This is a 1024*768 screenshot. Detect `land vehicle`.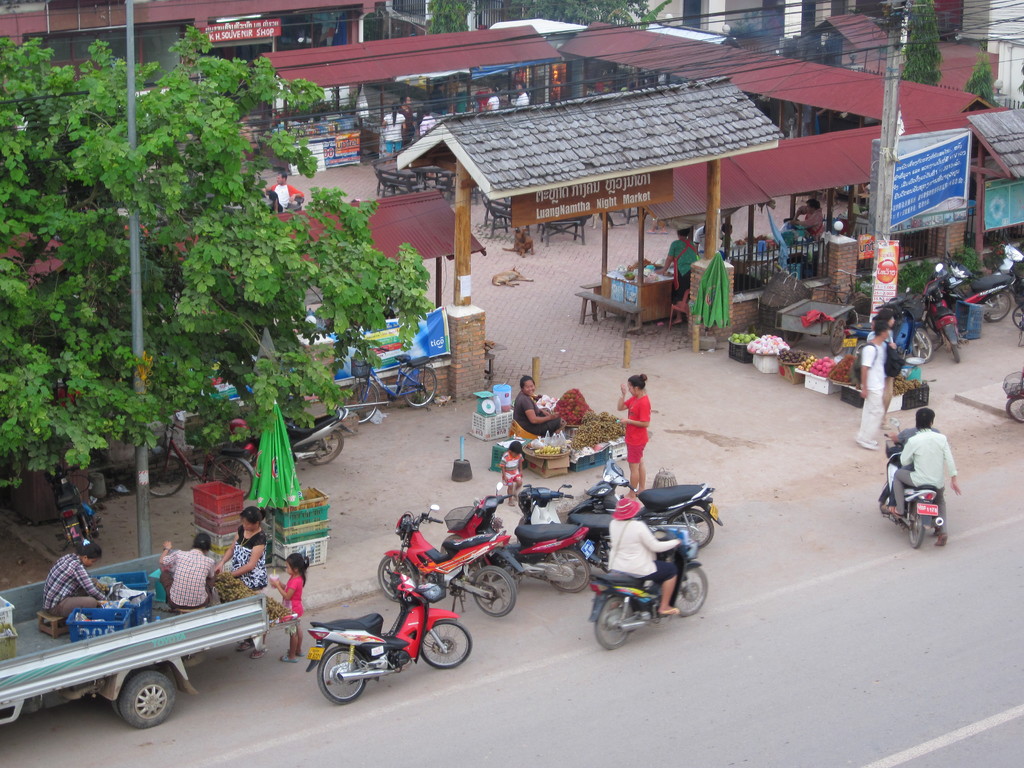
bbox=(303, 584, 470, 713).
